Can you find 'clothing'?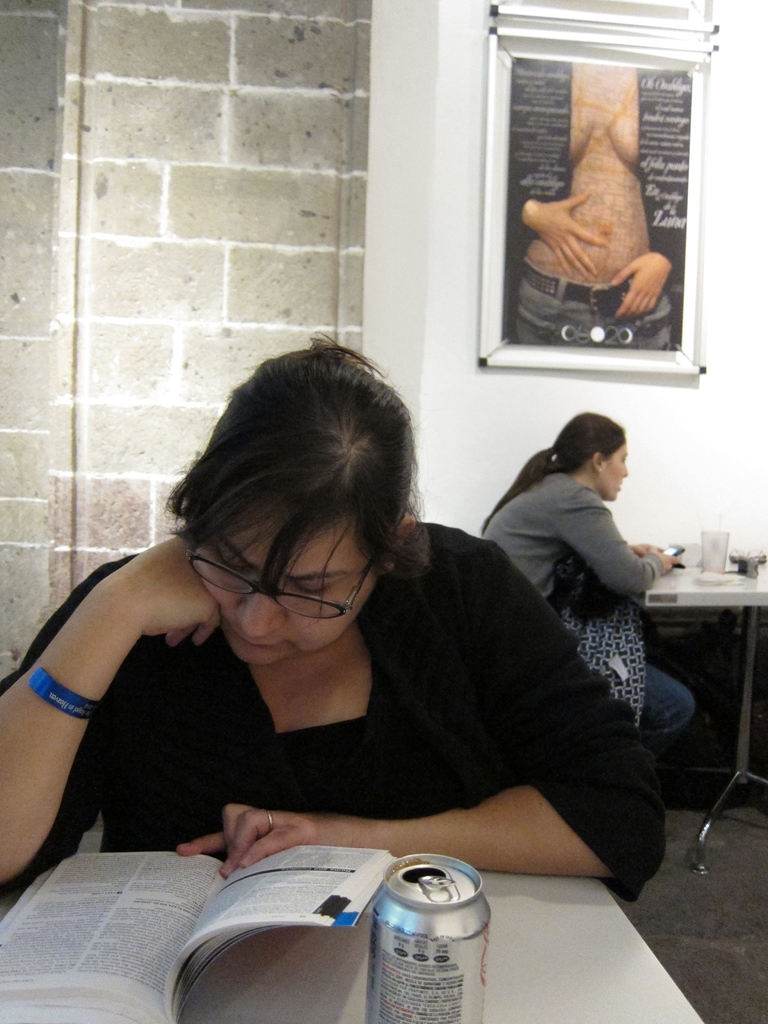
Yes, bounding box: (x1=476, y1=465, x2=700, y2=755).
